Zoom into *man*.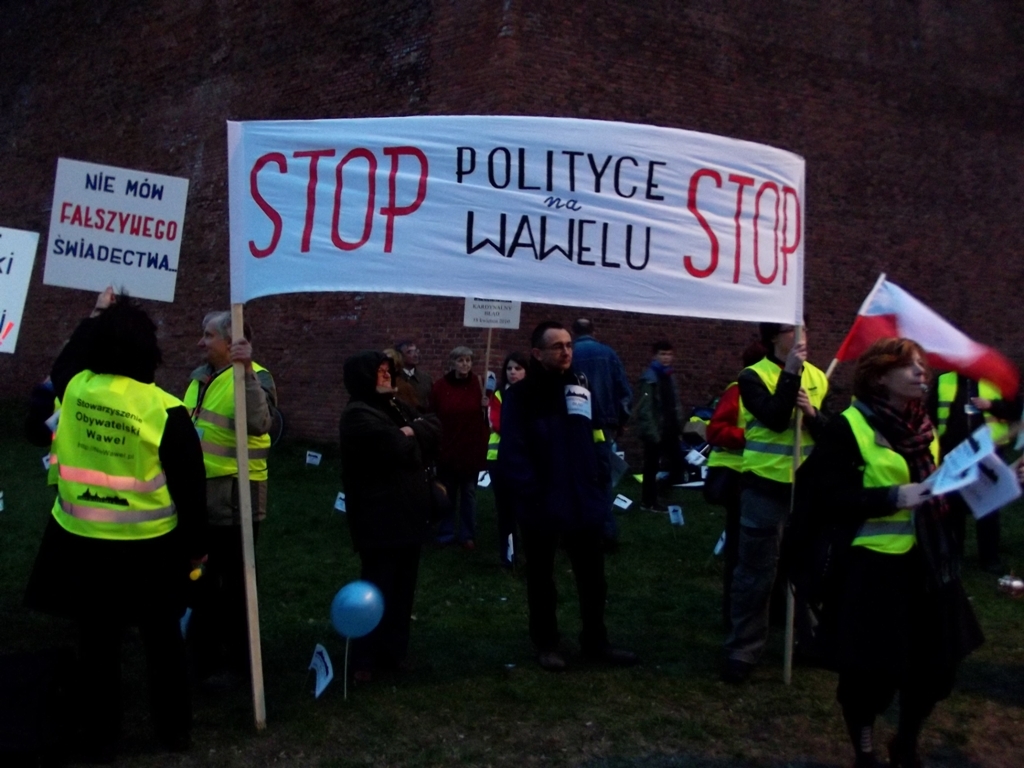
Zoom target: 568,308,638,437.
